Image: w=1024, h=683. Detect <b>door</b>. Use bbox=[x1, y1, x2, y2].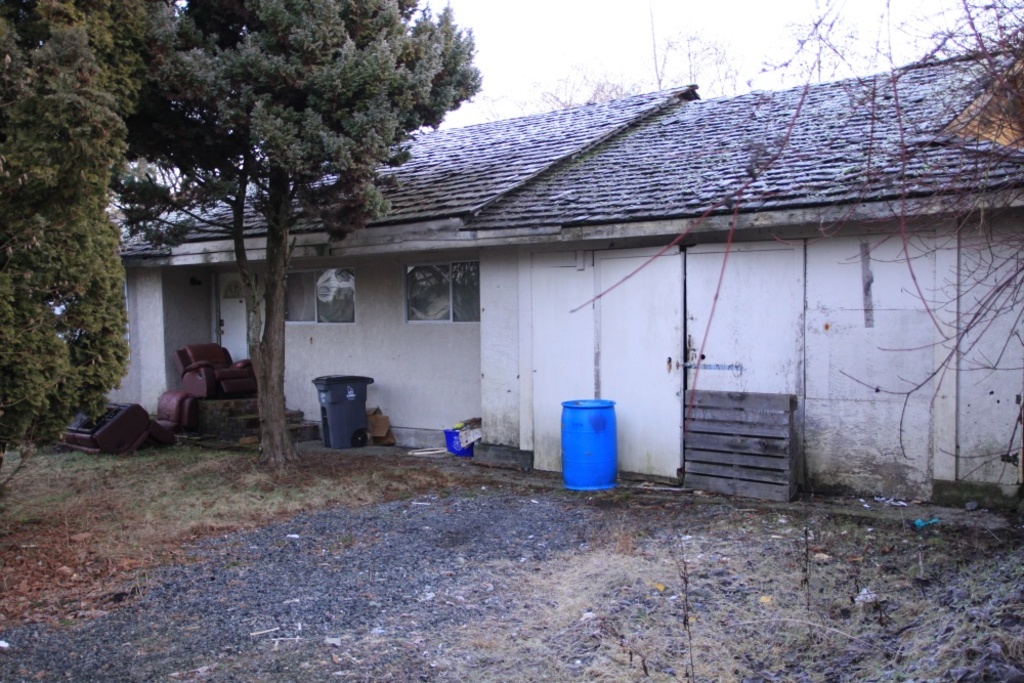
bbox=[214, 276, 256, 367].
